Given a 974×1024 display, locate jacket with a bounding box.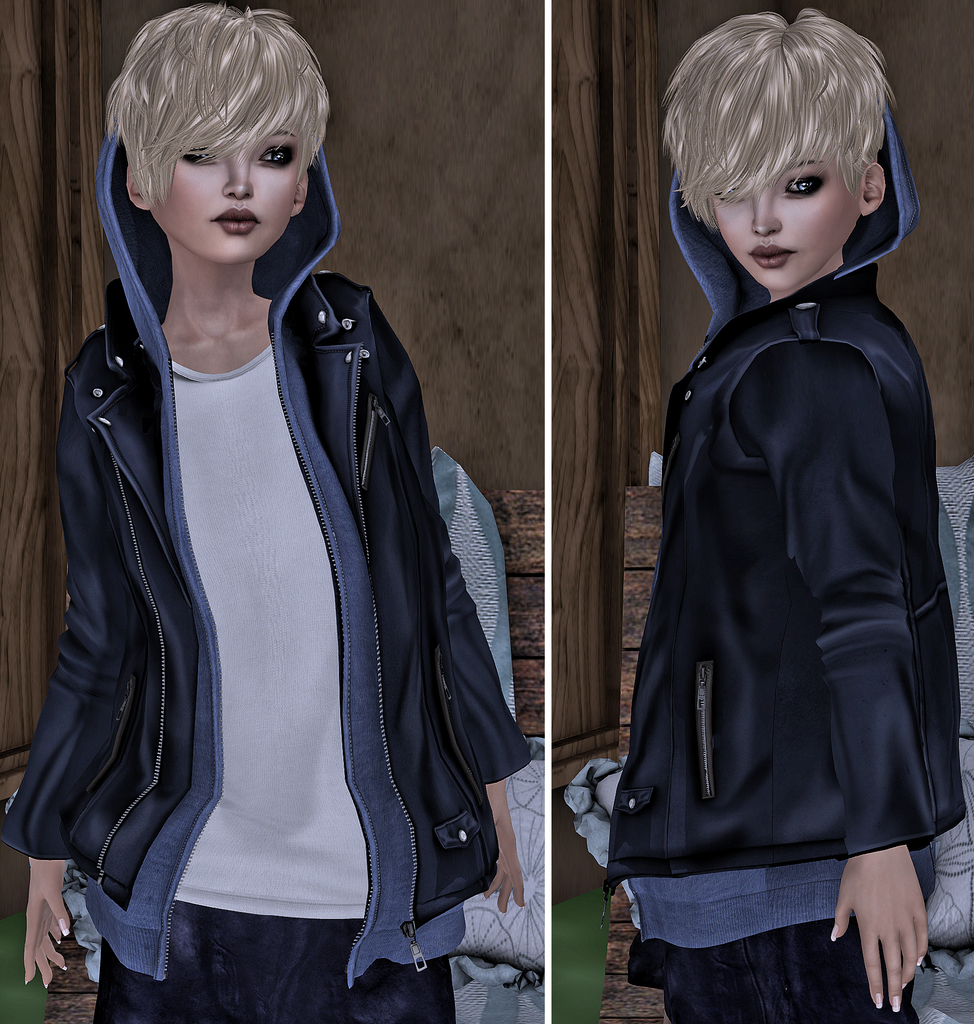
Located: select_region(606, 95, 967, 892).
